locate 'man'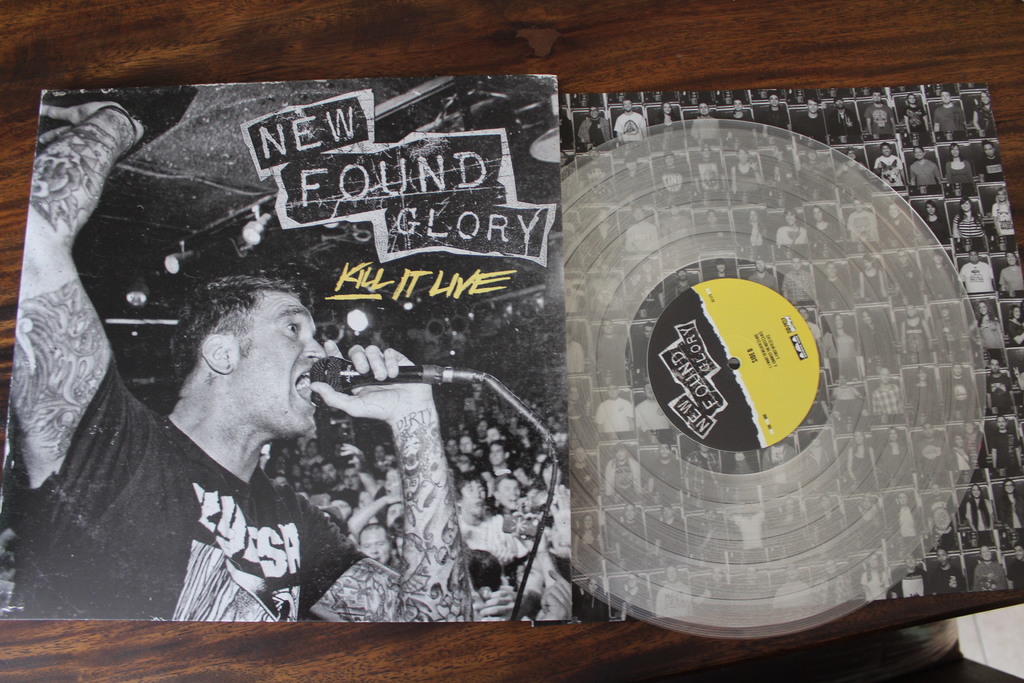
{"x1": 925, "y1": 250, "x2": 956, "y2": 298}
